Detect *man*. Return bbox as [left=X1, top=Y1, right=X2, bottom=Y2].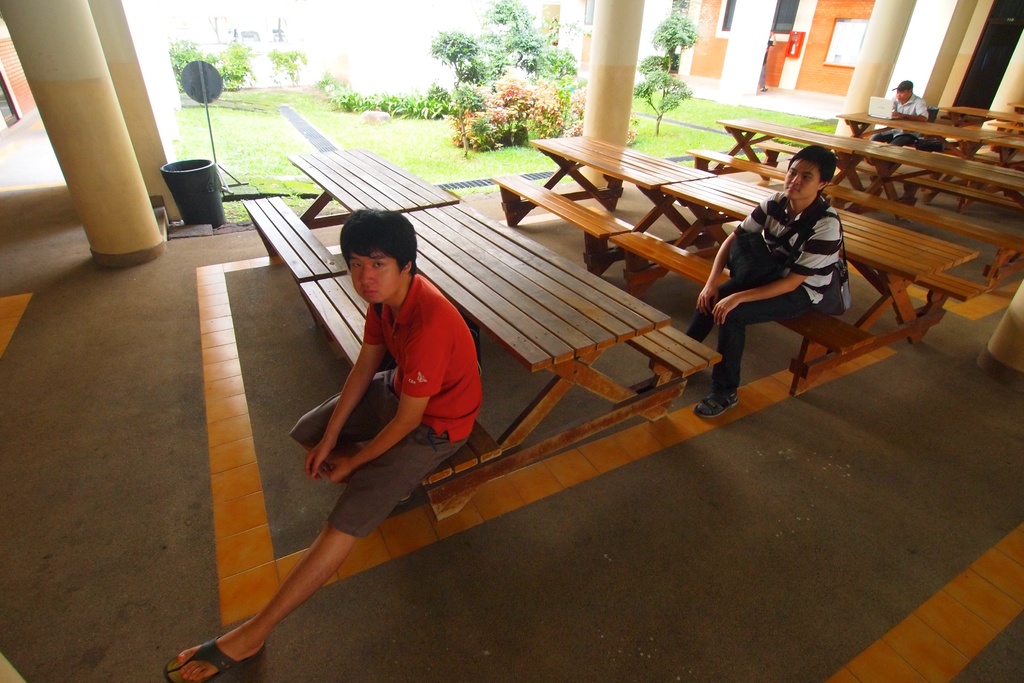
[left=863, top=81, right=945, bottom=174].
